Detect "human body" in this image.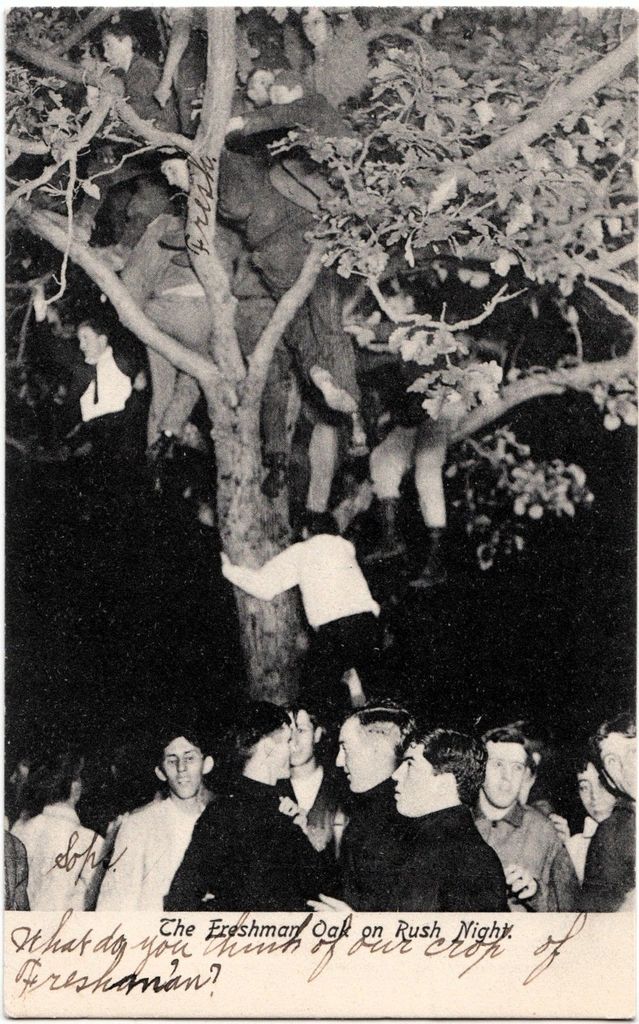
Detection: (x1=83, y1=738, x2=226, y2=926).
